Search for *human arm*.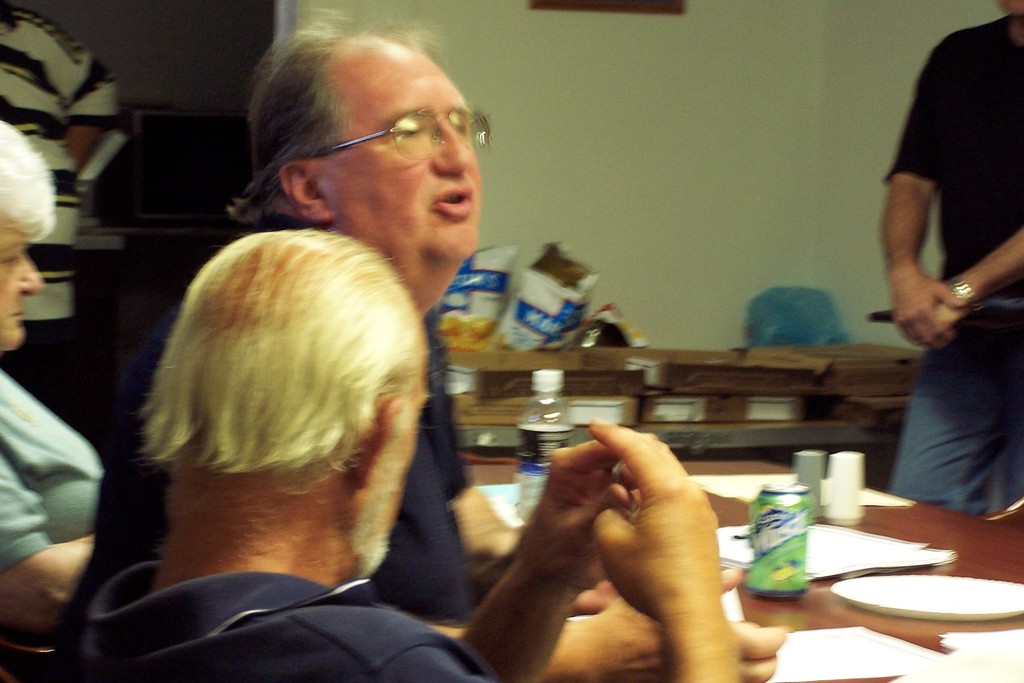
Found at 0,465,113,641.
